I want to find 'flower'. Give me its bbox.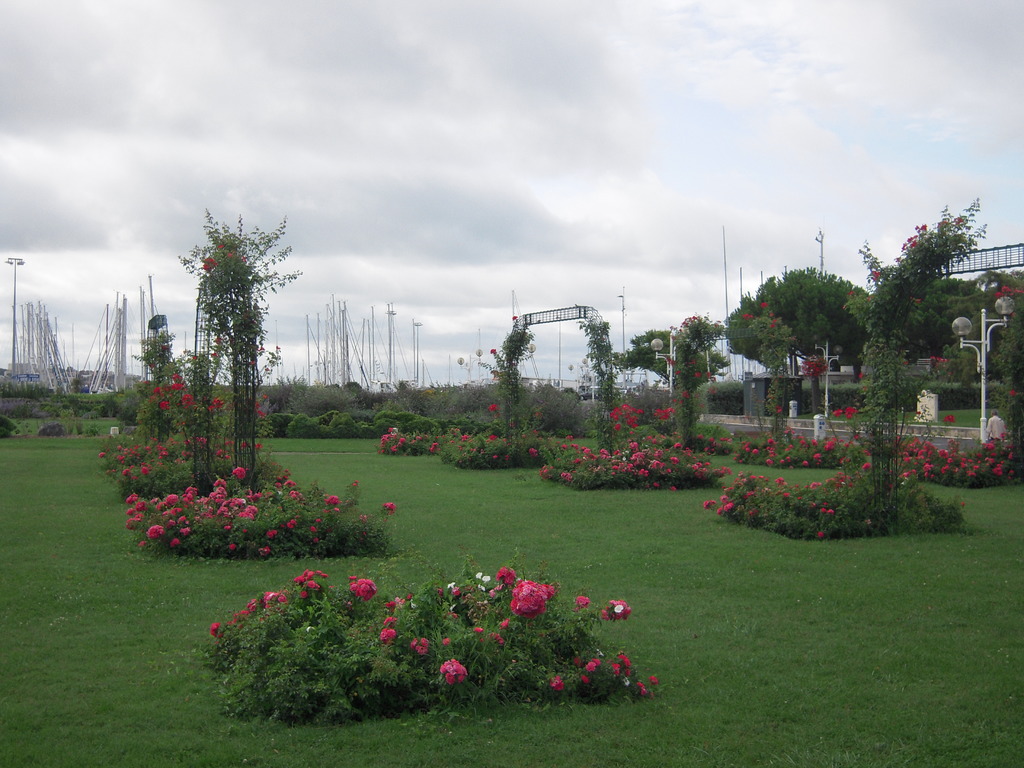
crop(179, 393, 195, 409).
